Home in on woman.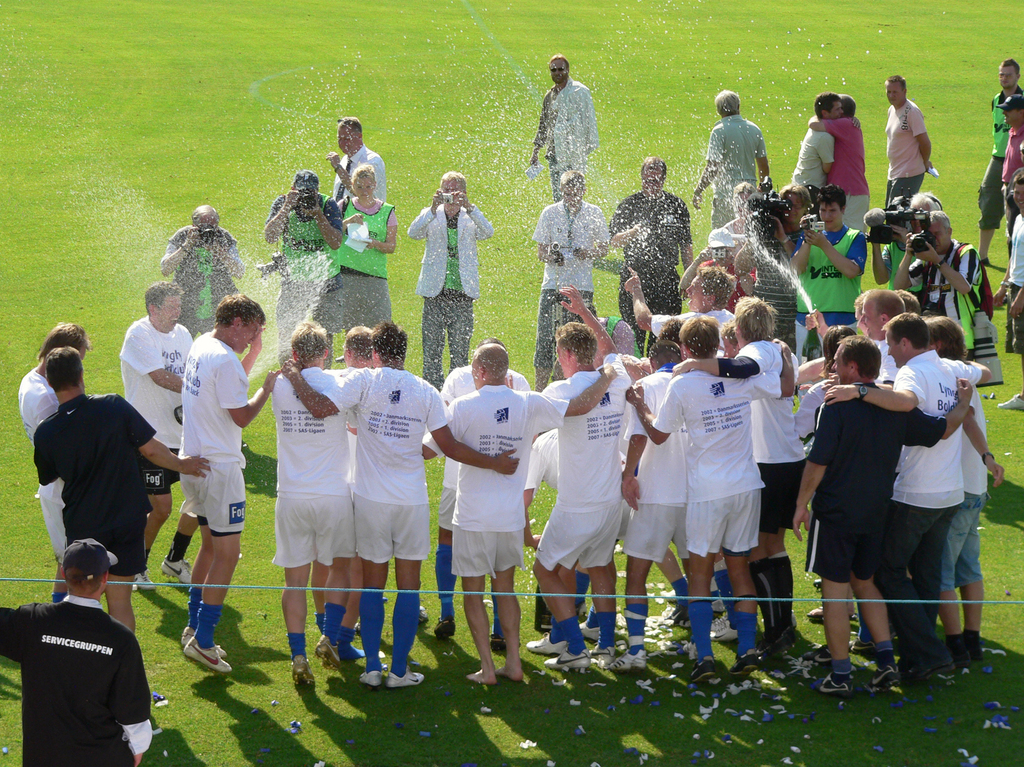
Homed in at 318 162 397 334.
